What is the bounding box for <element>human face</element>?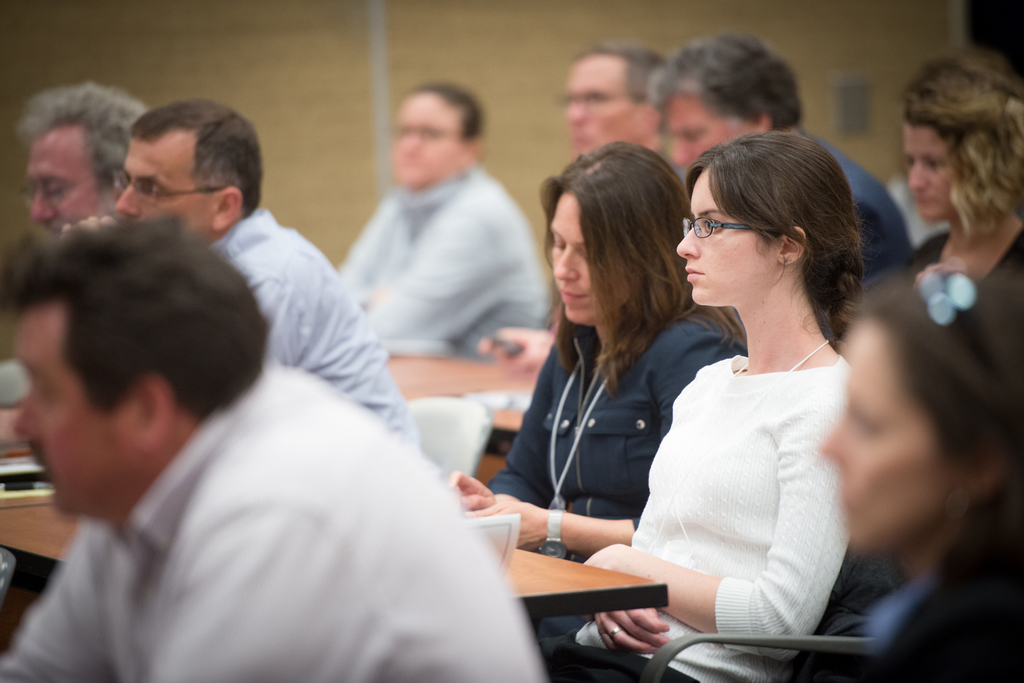
bbox=[662, 93, 748, 168].
